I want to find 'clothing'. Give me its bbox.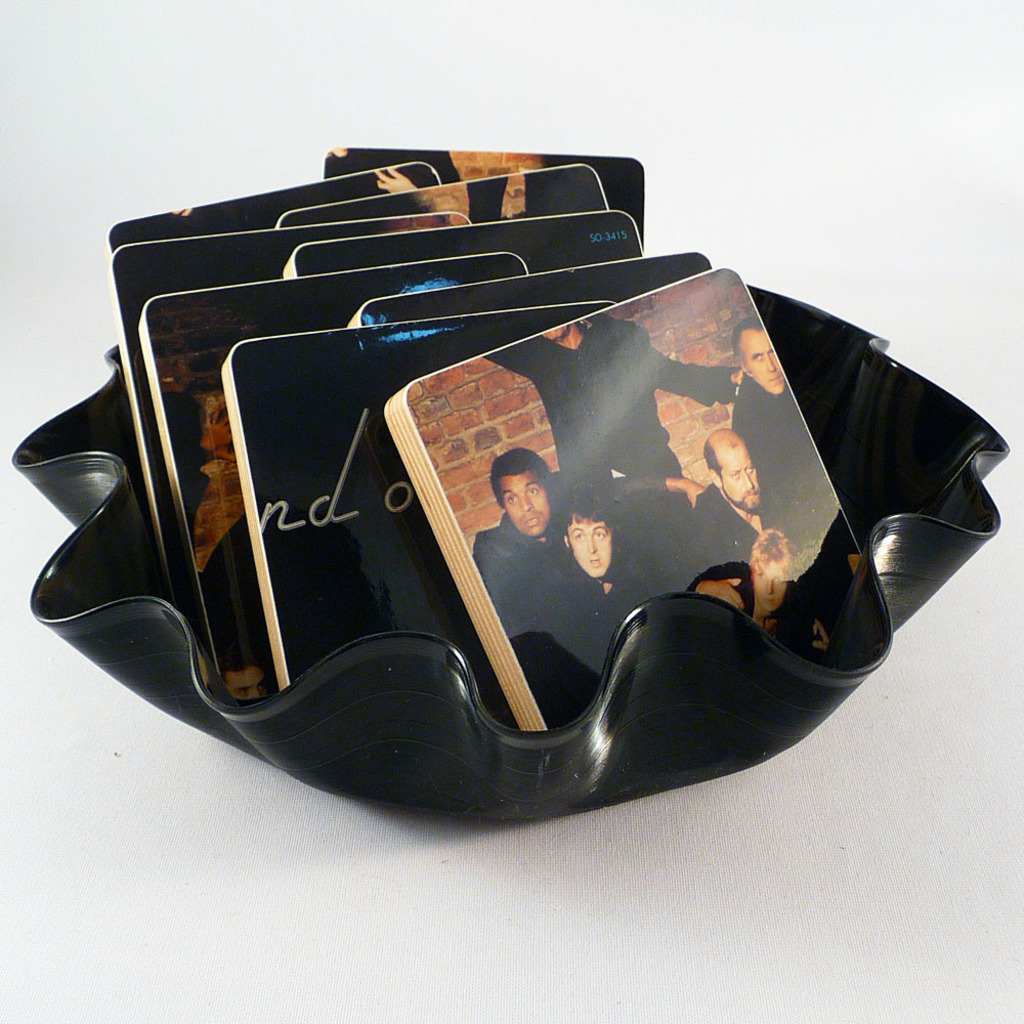
Rect(684, 561, 834, 660).
